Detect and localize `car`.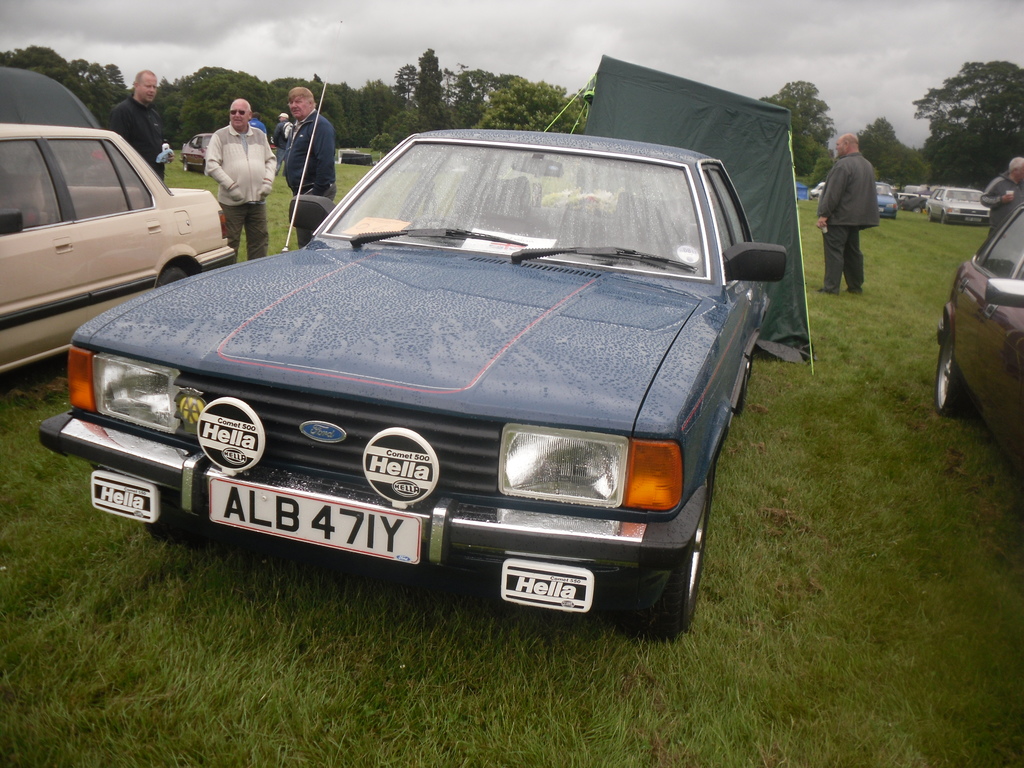
Localized at locate(922, 186, 991, 225).
